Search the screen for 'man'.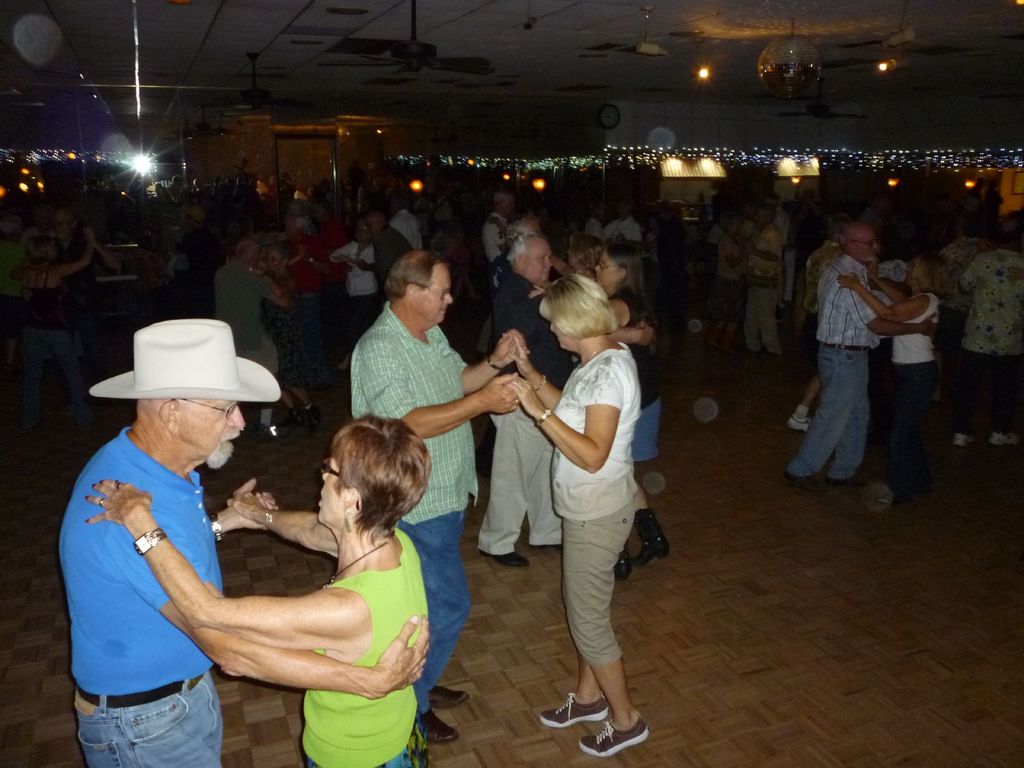
Found at 364/213/412/292.
